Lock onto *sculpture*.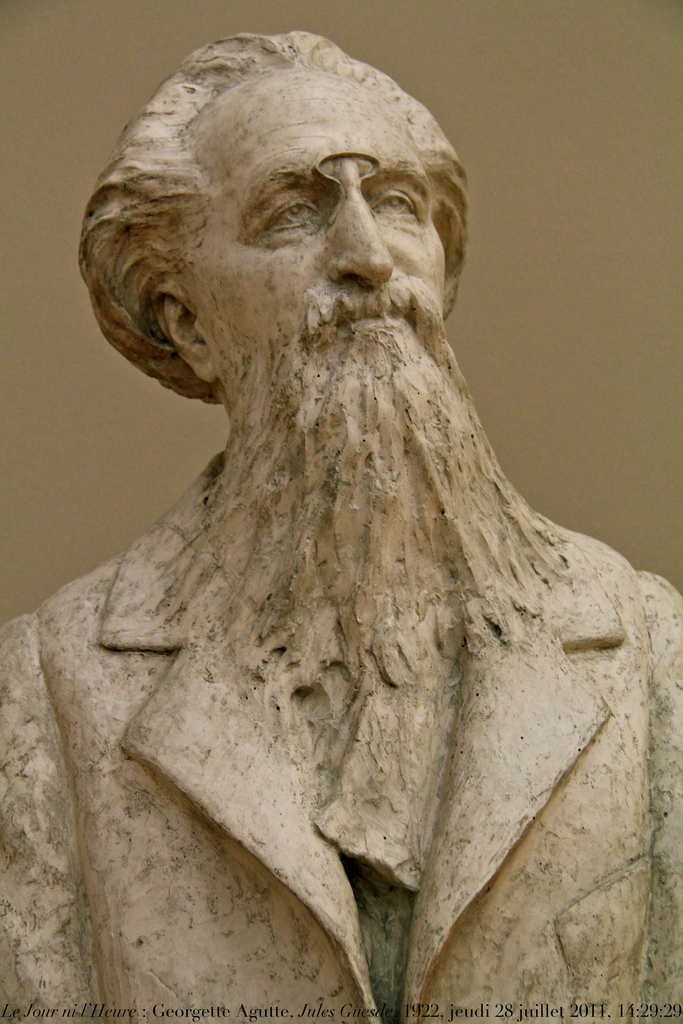
Locked: l=8, t=29, r=681, b=1021.
